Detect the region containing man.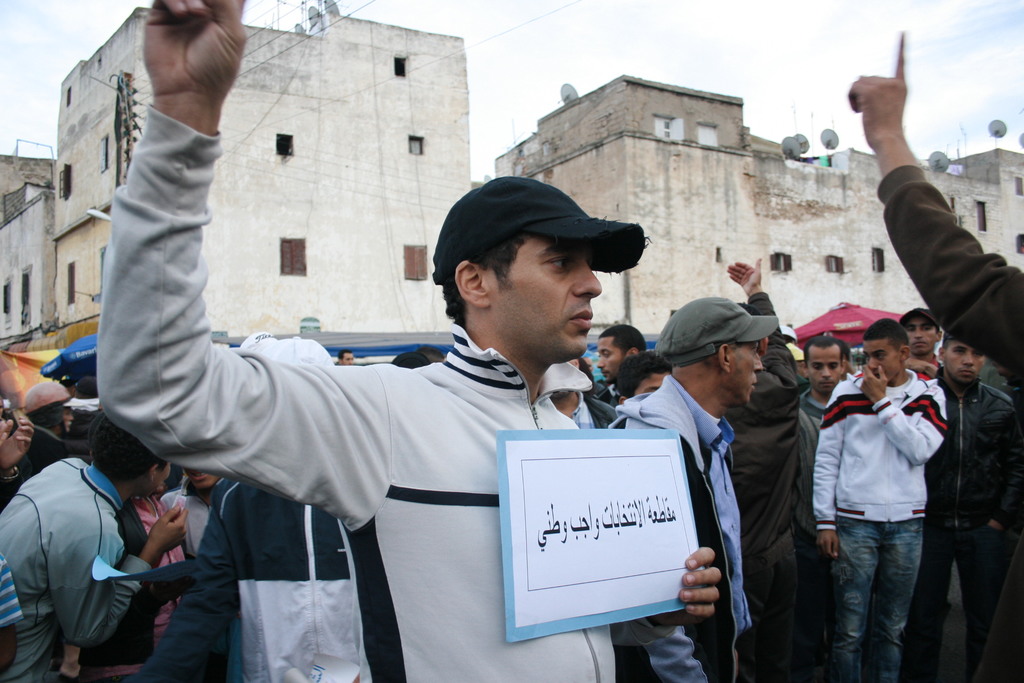
[339,349,356,366].
